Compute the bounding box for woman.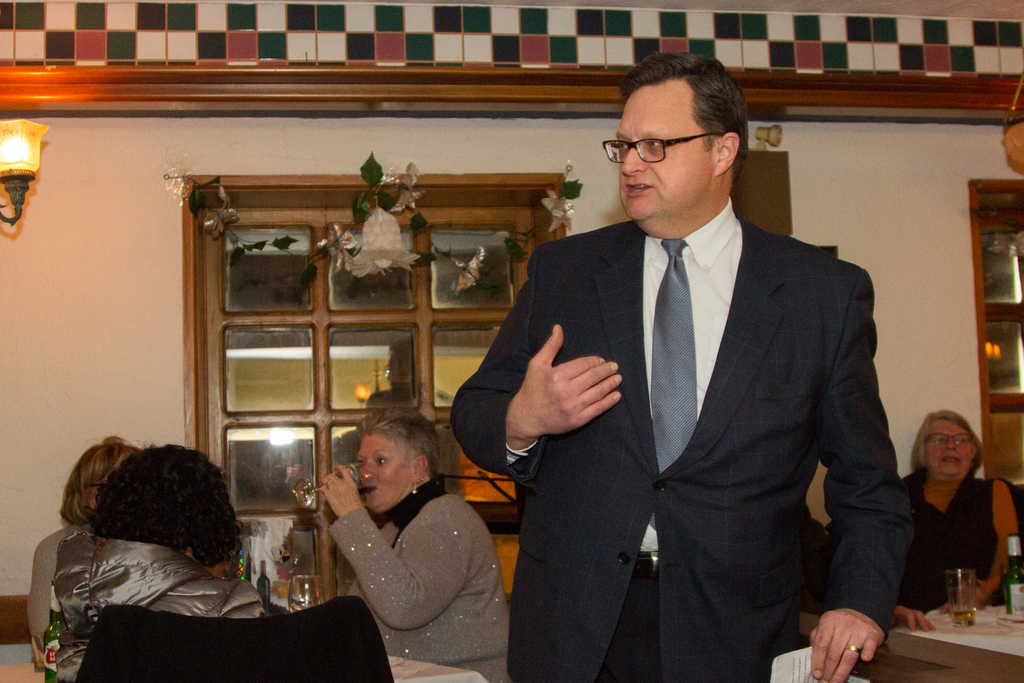
Rect(59, 443, 264, 682).
